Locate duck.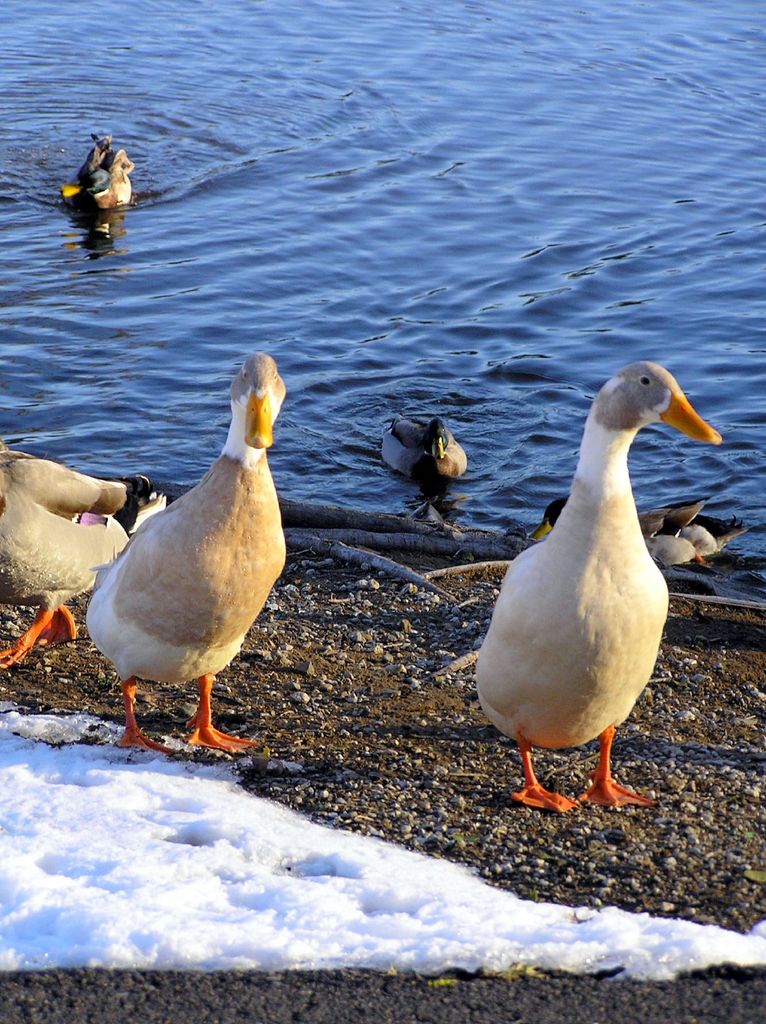
Bounding box: (x1=652, y1=517, x2=740, y2=582).
